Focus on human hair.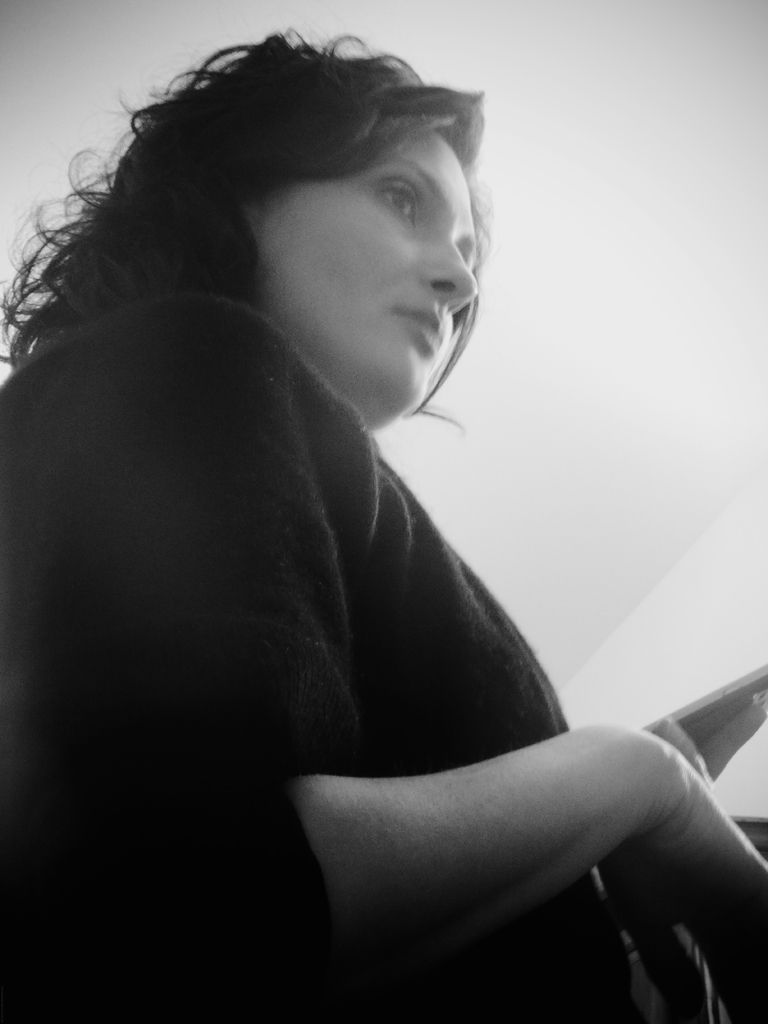
Focused at rect(4, 20, 553, 497).
